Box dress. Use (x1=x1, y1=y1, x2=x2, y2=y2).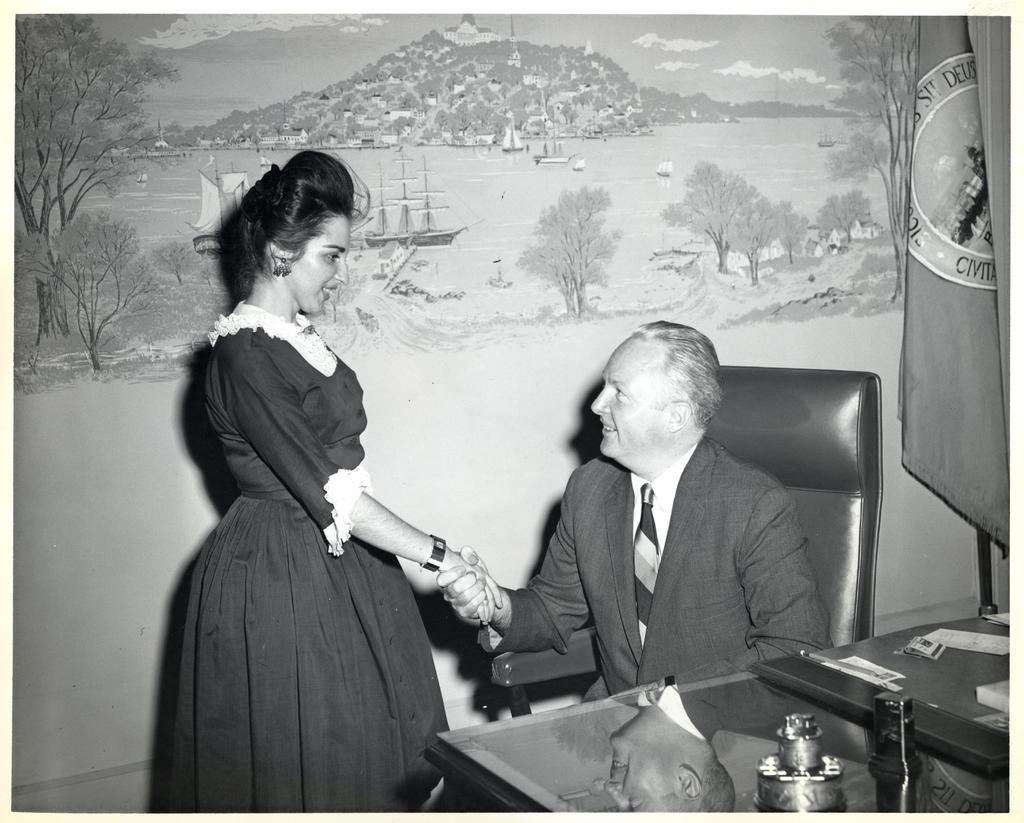
(x1=178, y1=295, x2=447, y2=813).
